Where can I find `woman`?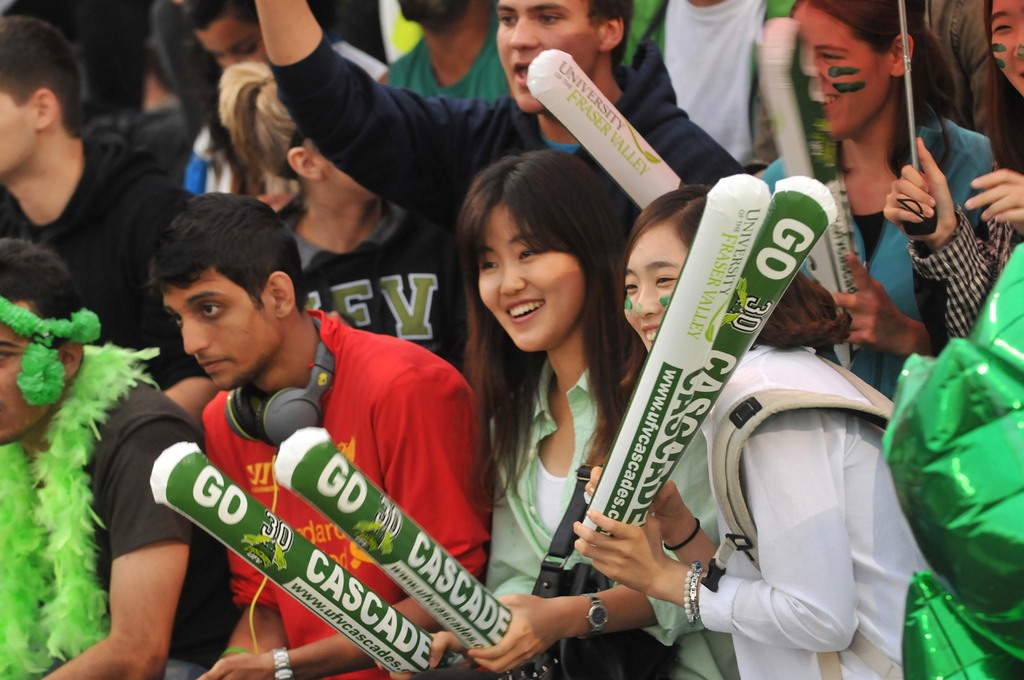
You can find it at l=760, t=0, r=996, b=403.
